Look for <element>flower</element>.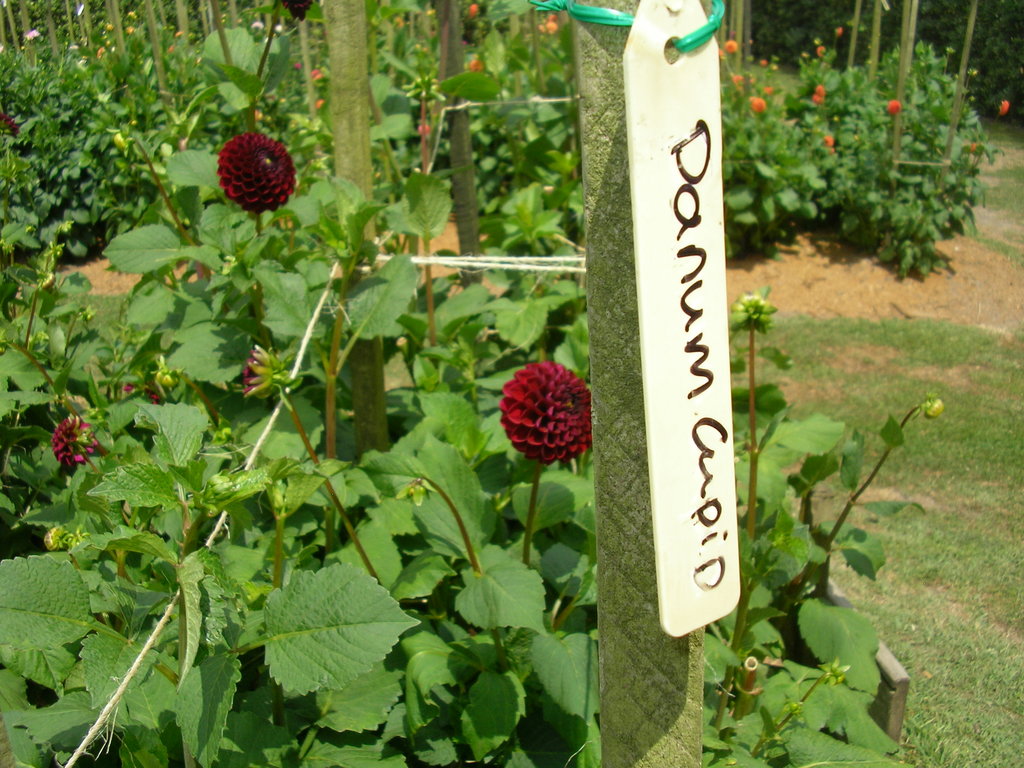
Found: crop(468, 59, 483, 72).
